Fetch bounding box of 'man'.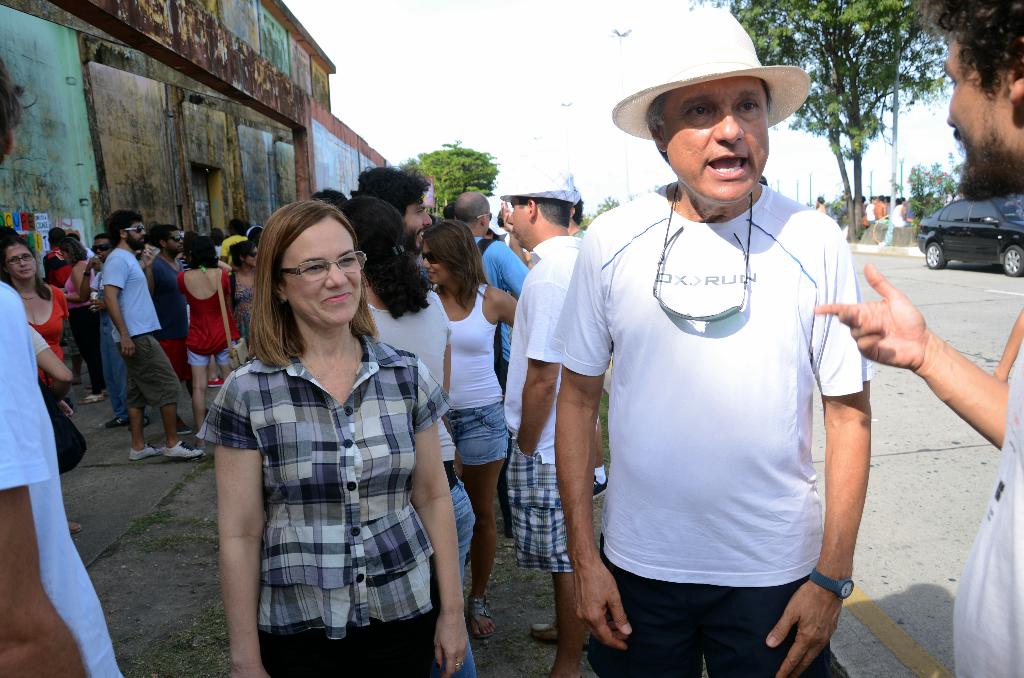
Bbox: Rect(530, 26, 893, 677).
